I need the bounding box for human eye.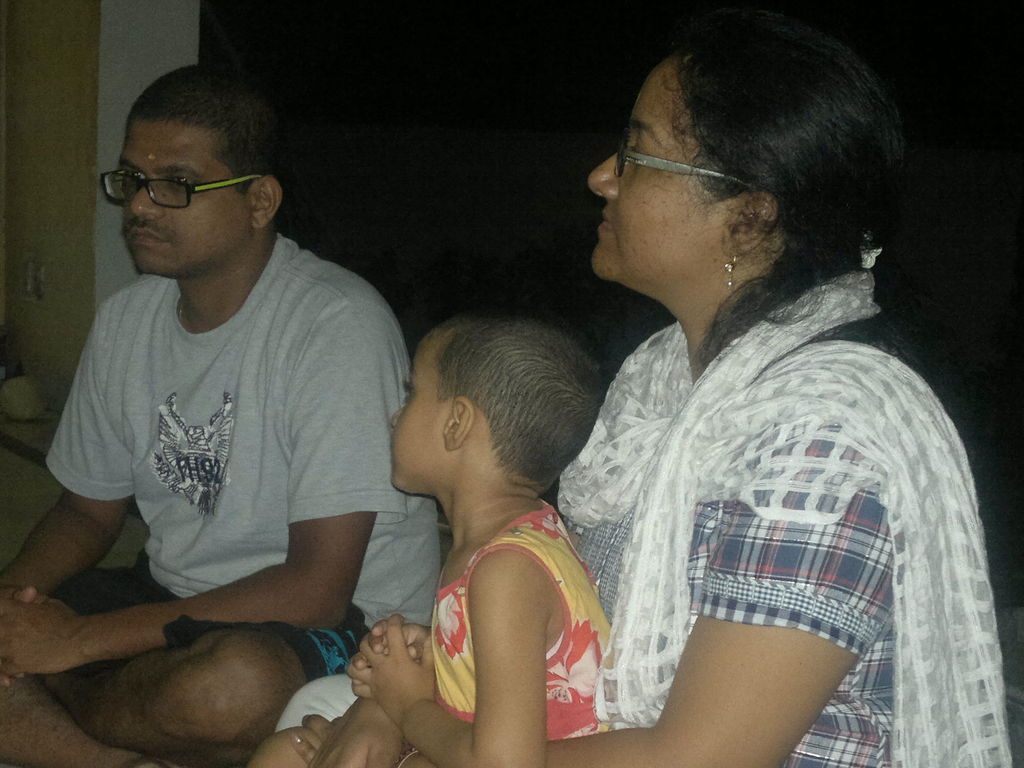
Here it is: 159:166:201:193.
